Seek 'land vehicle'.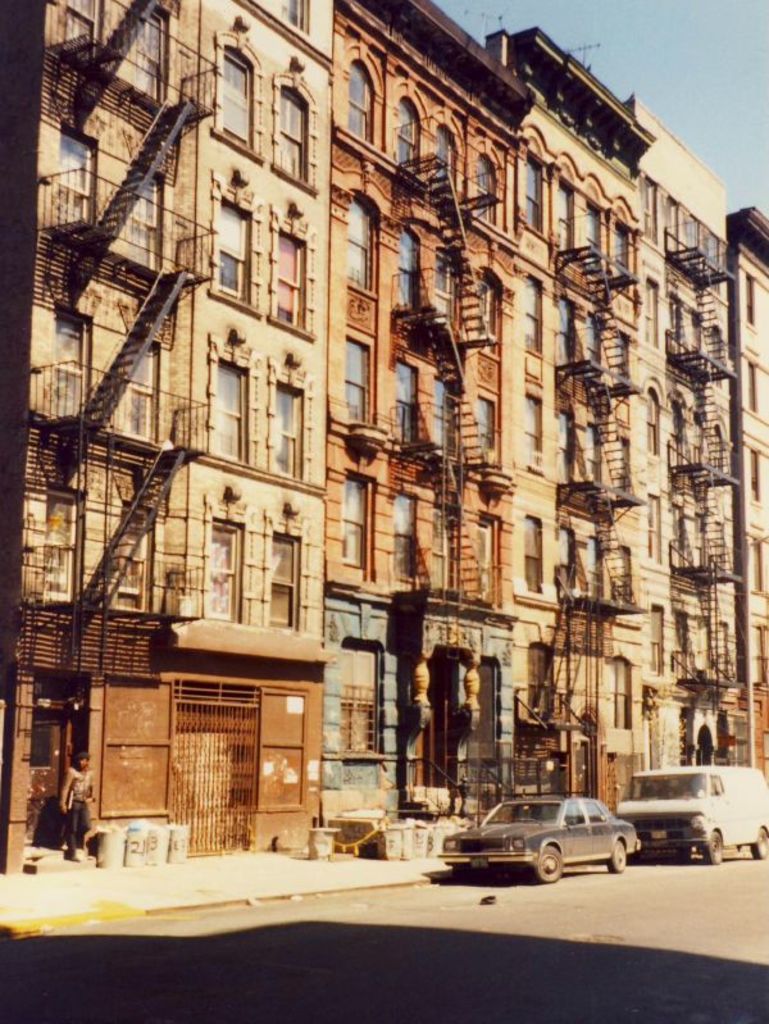
427,792,647,882.
